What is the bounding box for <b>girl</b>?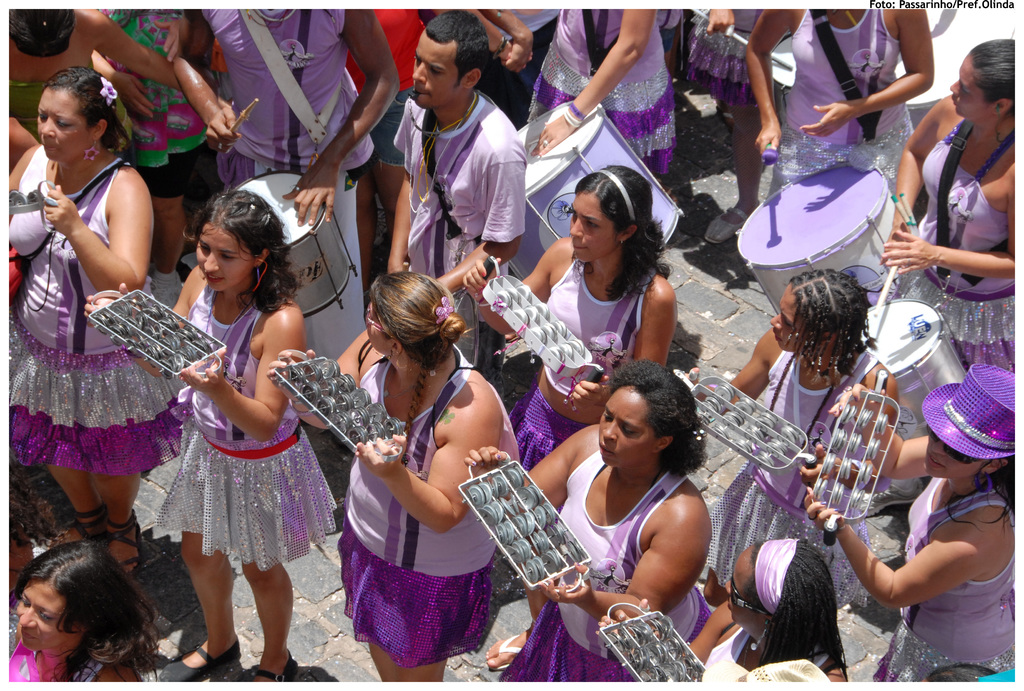
rect(804, 369, 1023, 690).
